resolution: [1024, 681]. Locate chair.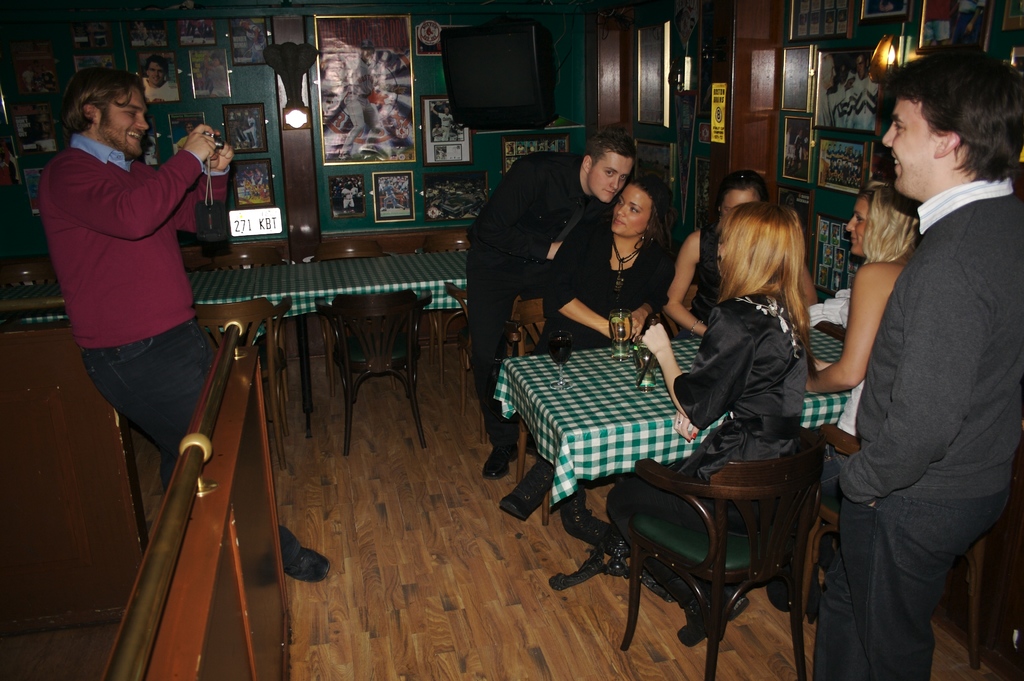
bbox(422, 229, 474, 339).
